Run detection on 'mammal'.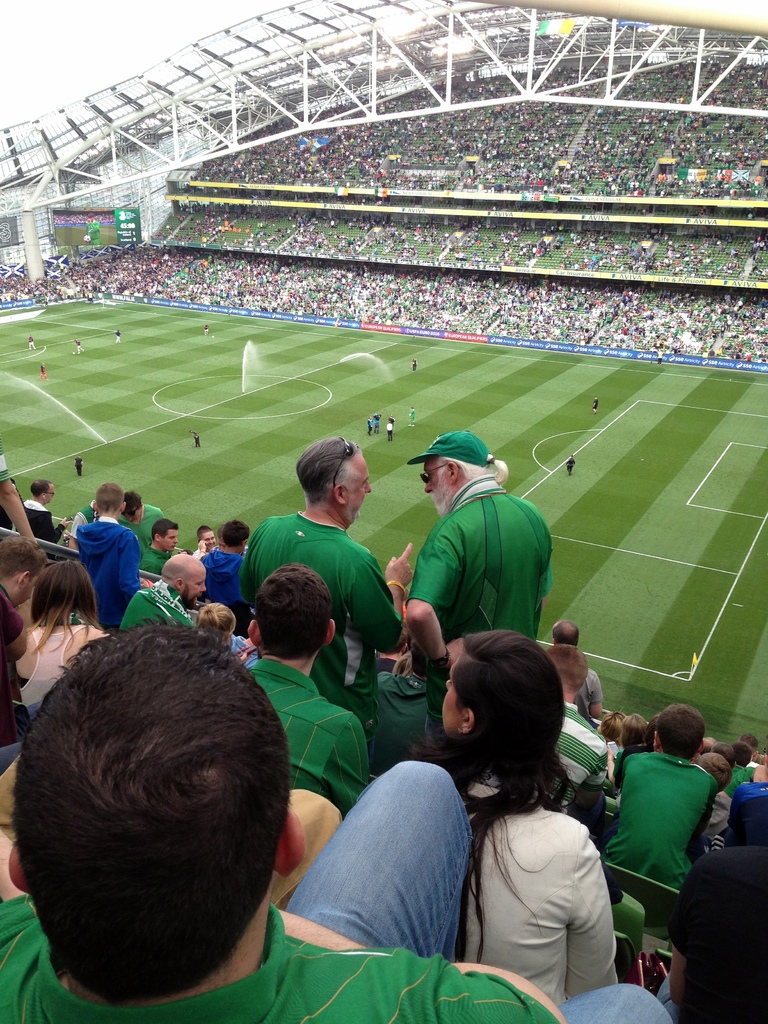
Result: (x1=432, y1=639, x2=647, y2=1014).
